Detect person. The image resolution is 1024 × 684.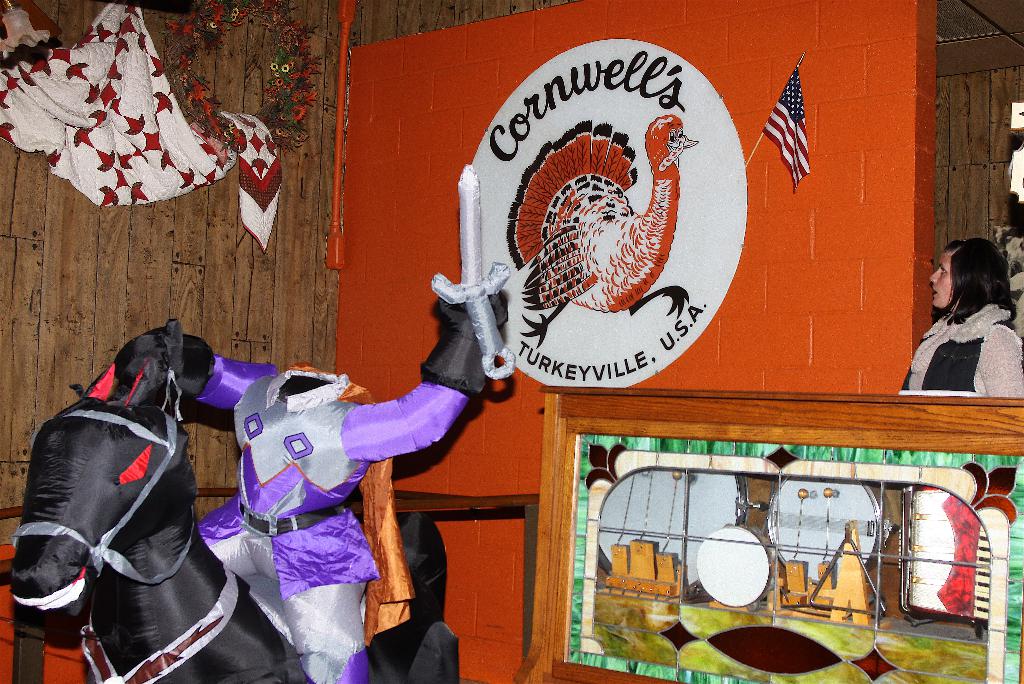
[914,232,1022,416].
